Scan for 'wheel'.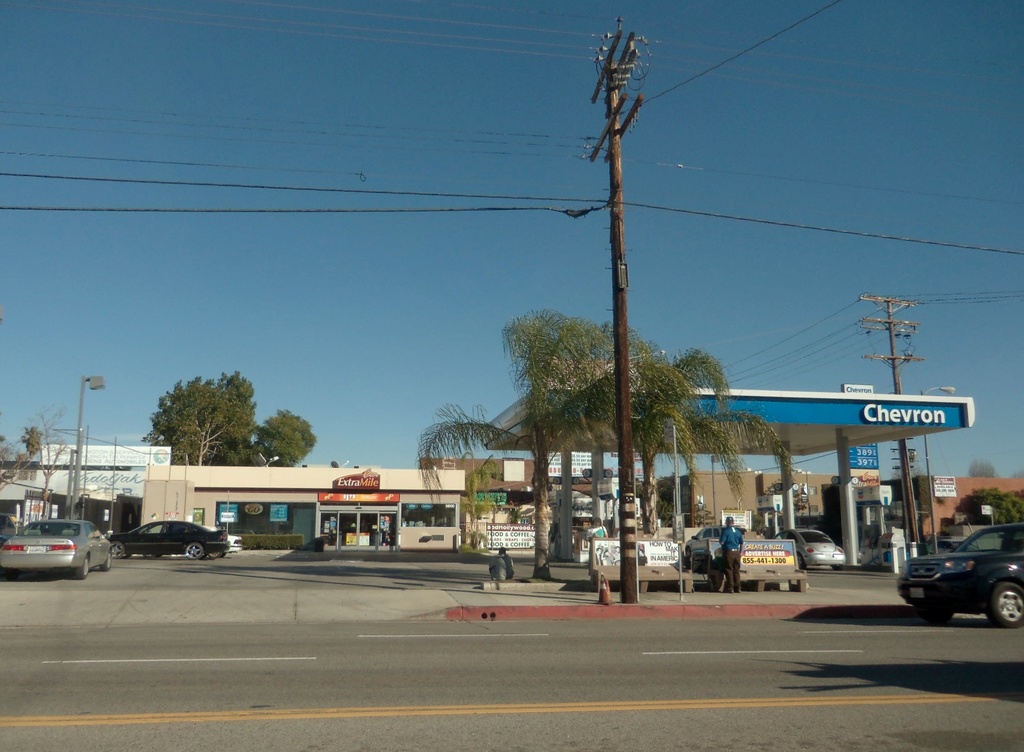
Scan result: crop(926, 612, 955, 621).
